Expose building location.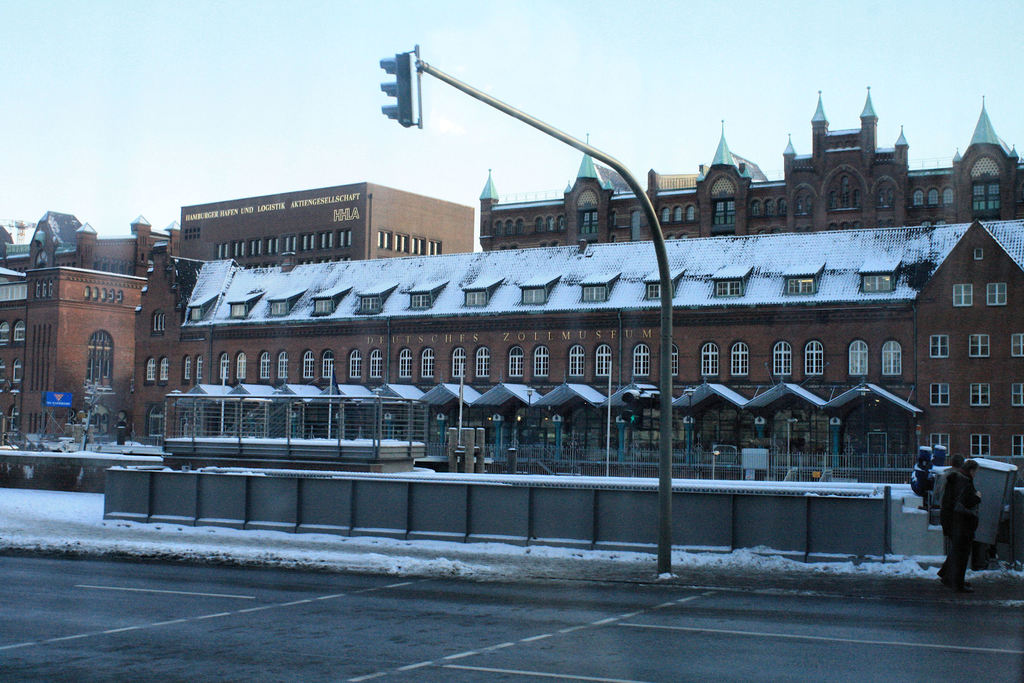
Exposed at box(178, 178, 472, 263).
